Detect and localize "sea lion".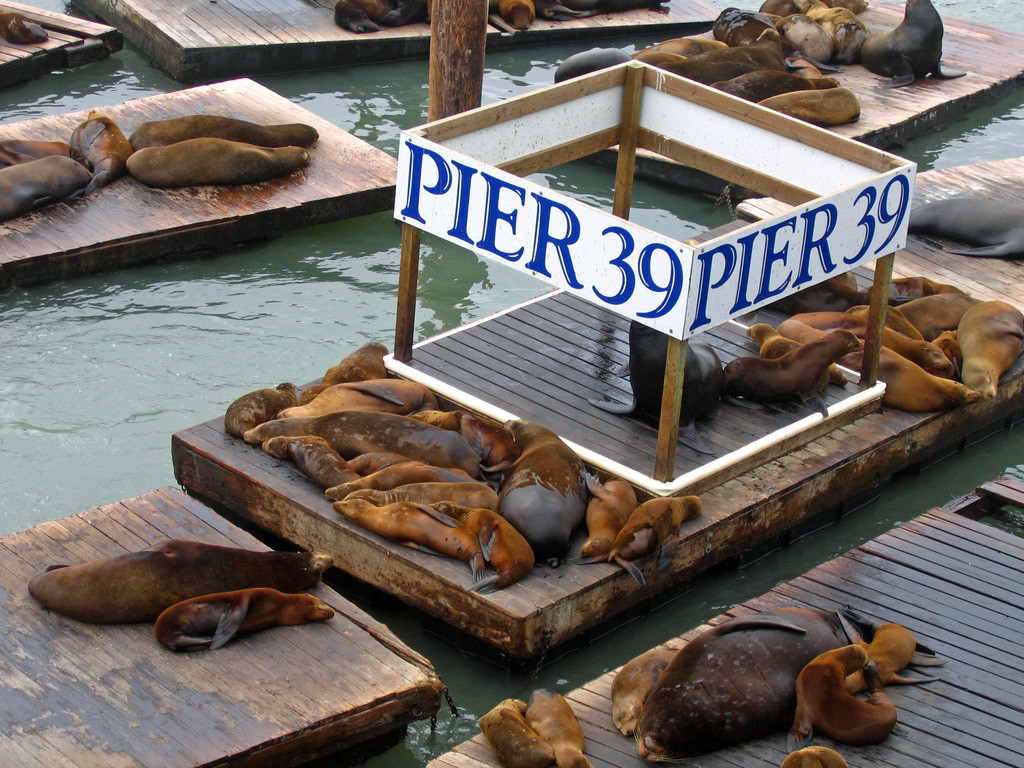
Localized at locate(779, 644, 904, 746).
